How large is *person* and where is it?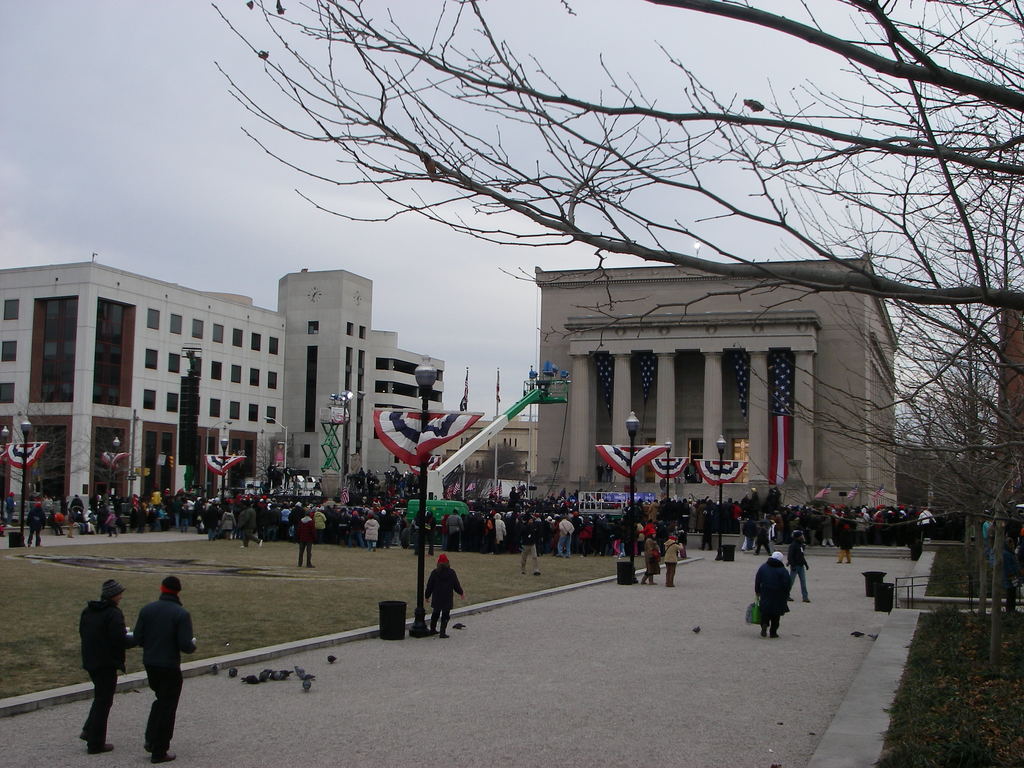
Bounding box: l=836, t=523, r=857, b=564.
